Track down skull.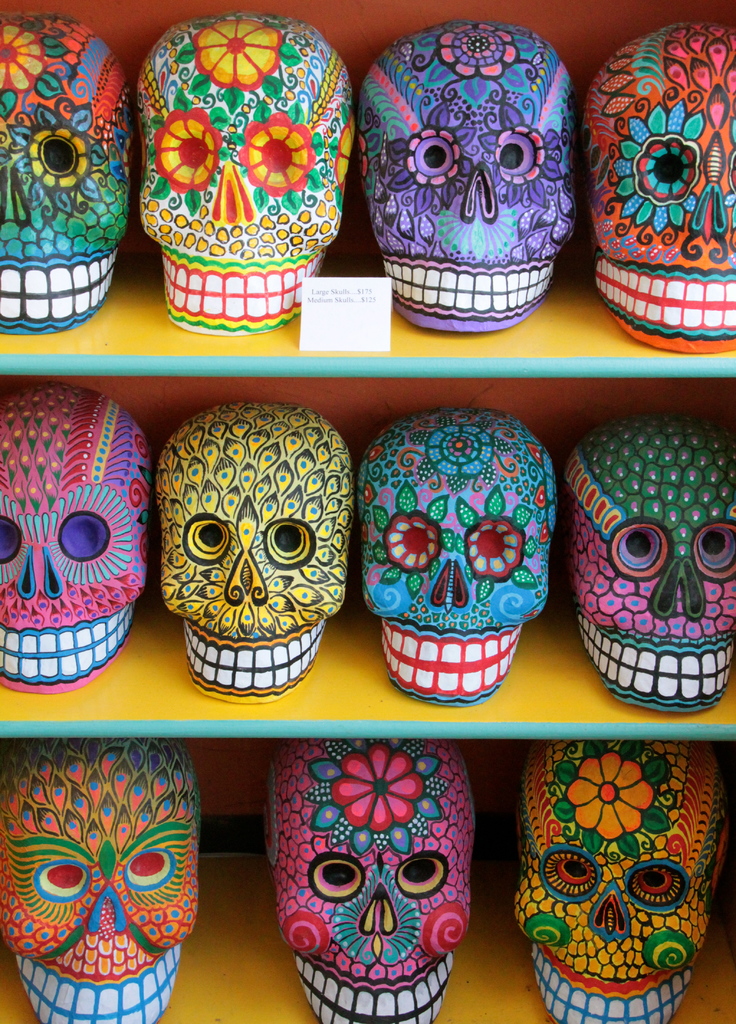
Tracked to box=[138, 13, 353, 333].
